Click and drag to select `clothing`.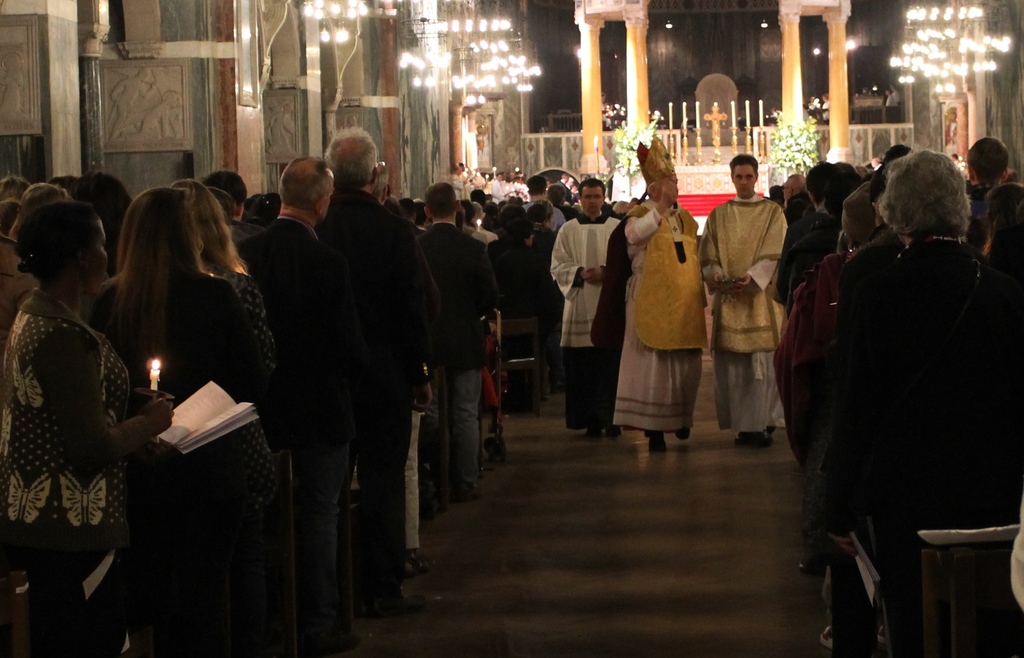
Selection: (left=92, top=268, right=242, bottom=649).
